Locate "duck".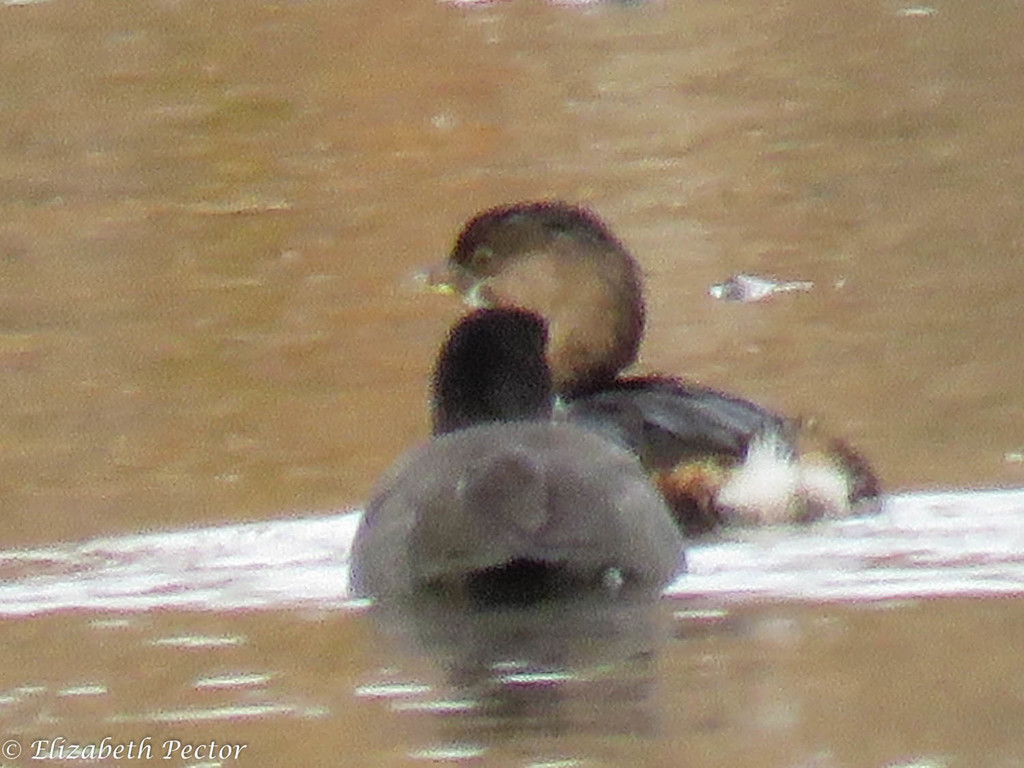
Bounding box: [x1=402, y1=196, x2=881, y2=536].
